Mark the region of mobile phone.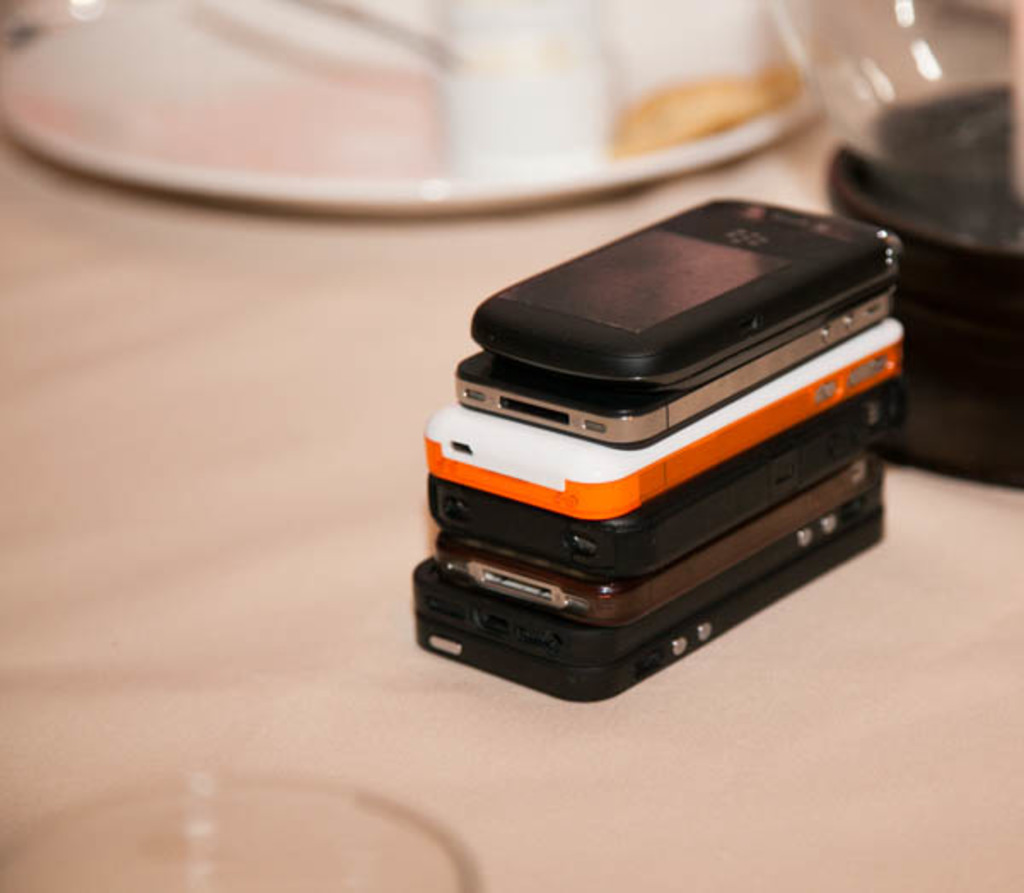
Region: pyautogui.locateOnScreen(463, 188, 908, 405).
